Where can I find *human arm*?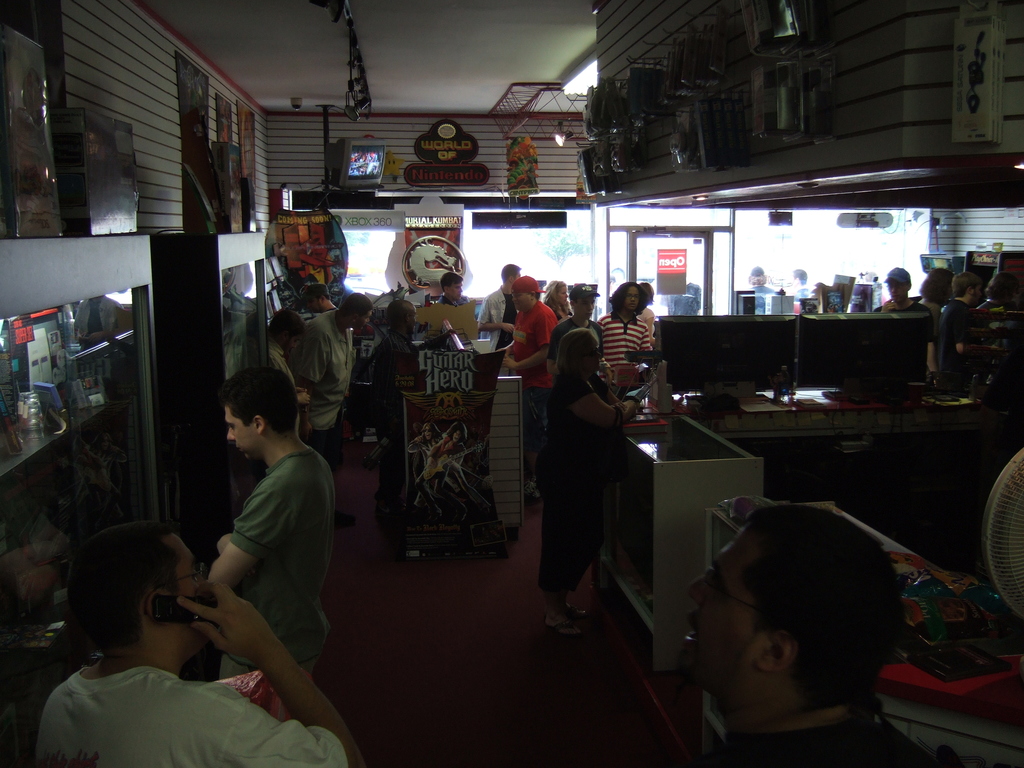
You can find it at detection(477, 295, 515, 335).
